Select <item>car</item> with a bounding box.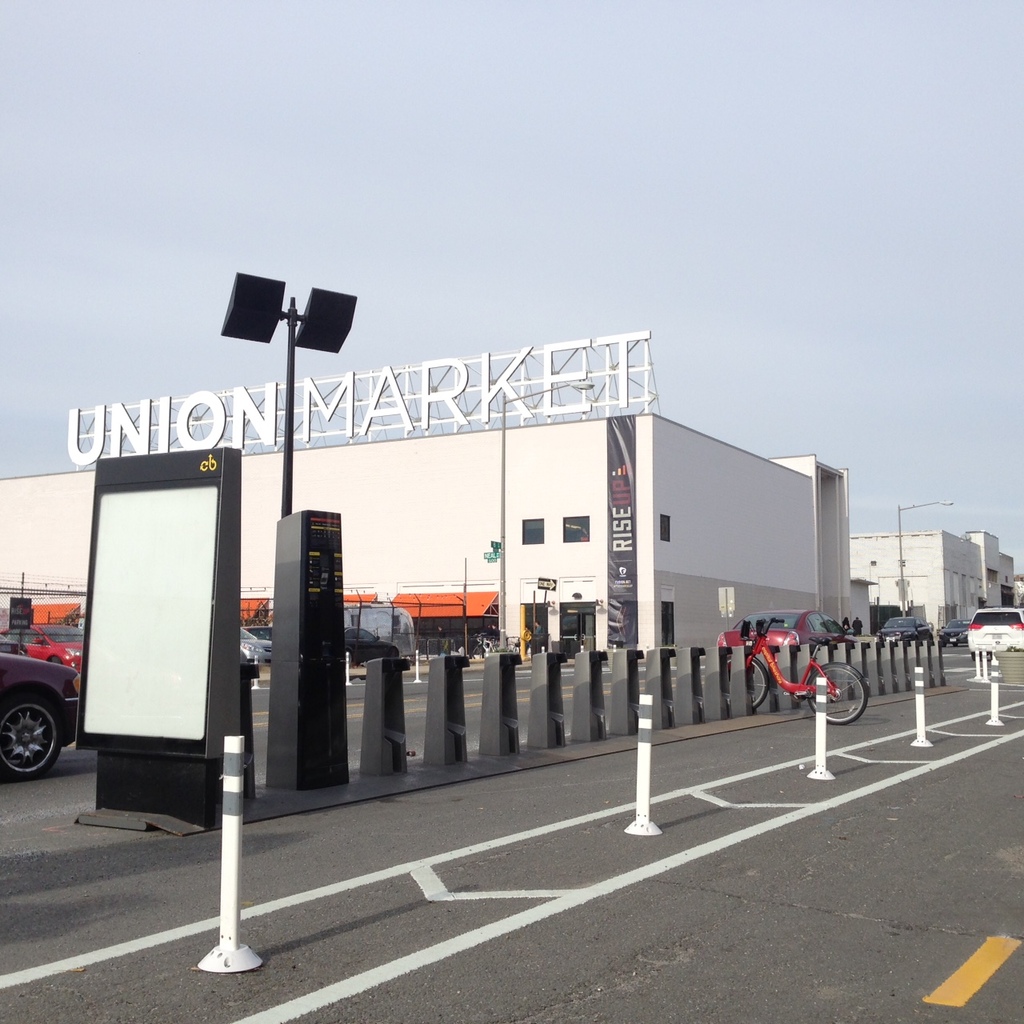
<box>4,619,85,669</box>.
